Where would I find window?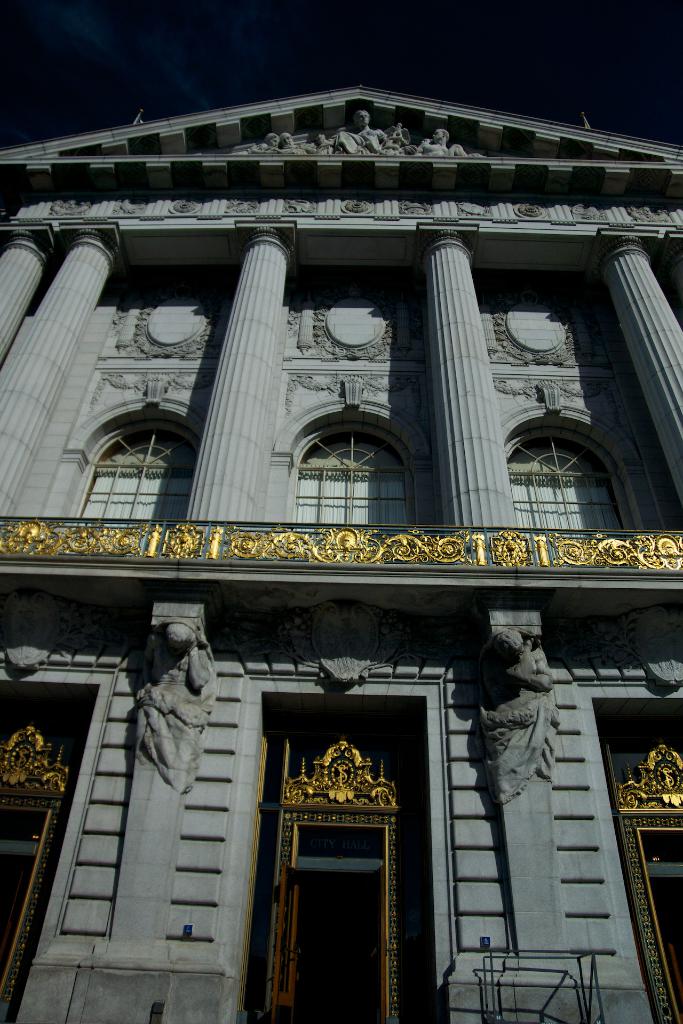
At l=85, t=420, r=195, b=532.
